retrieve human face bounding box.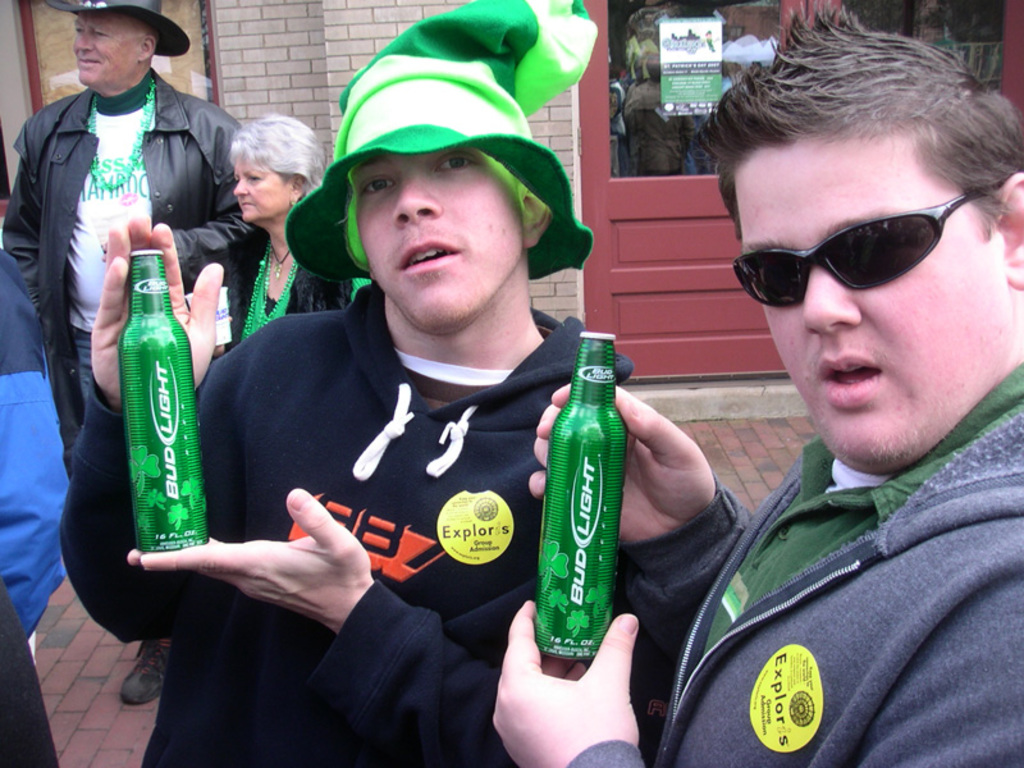
Bounding box: (742,138,1018,466).
